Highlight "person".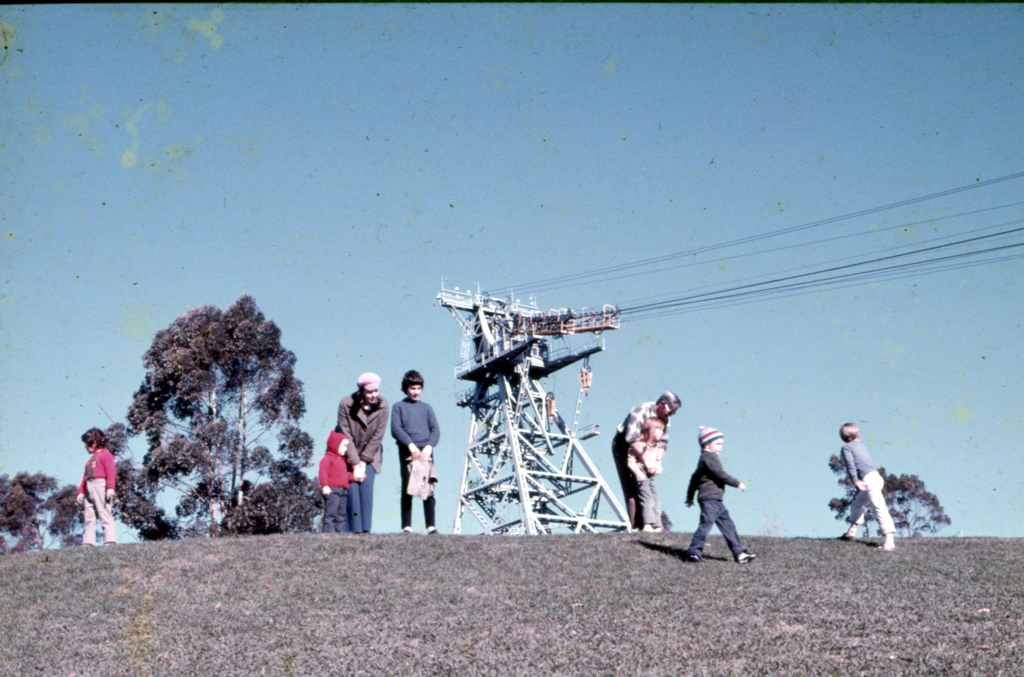
Highlighted region: 313 423 360 527.
